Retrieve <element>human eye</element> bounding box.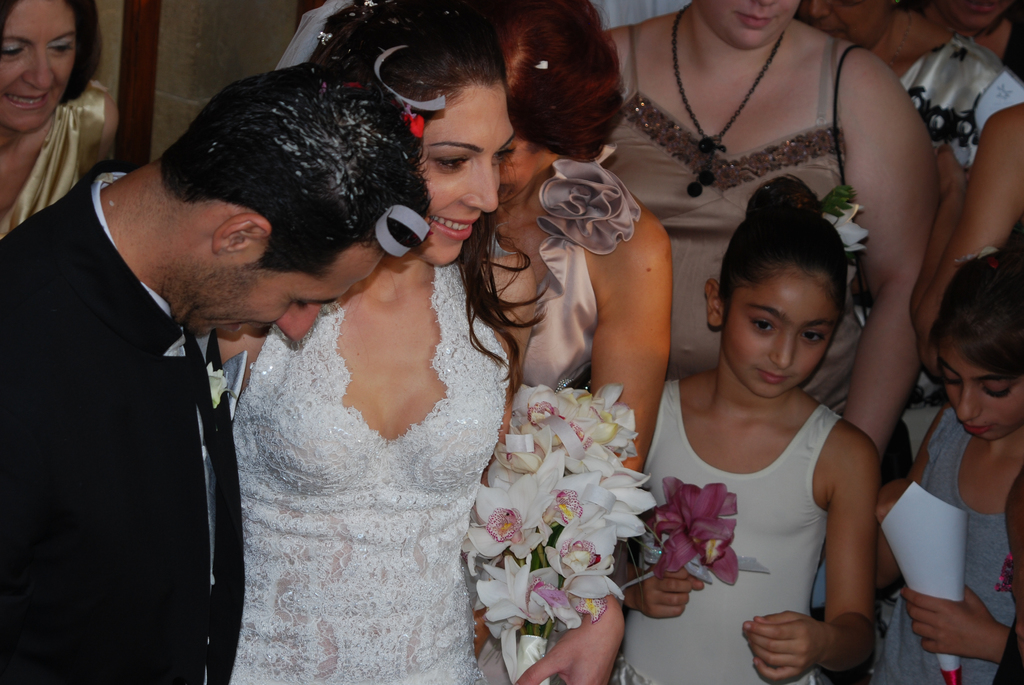
Bounding box: [x1=797, y1=326, x2=826, y2=345].
